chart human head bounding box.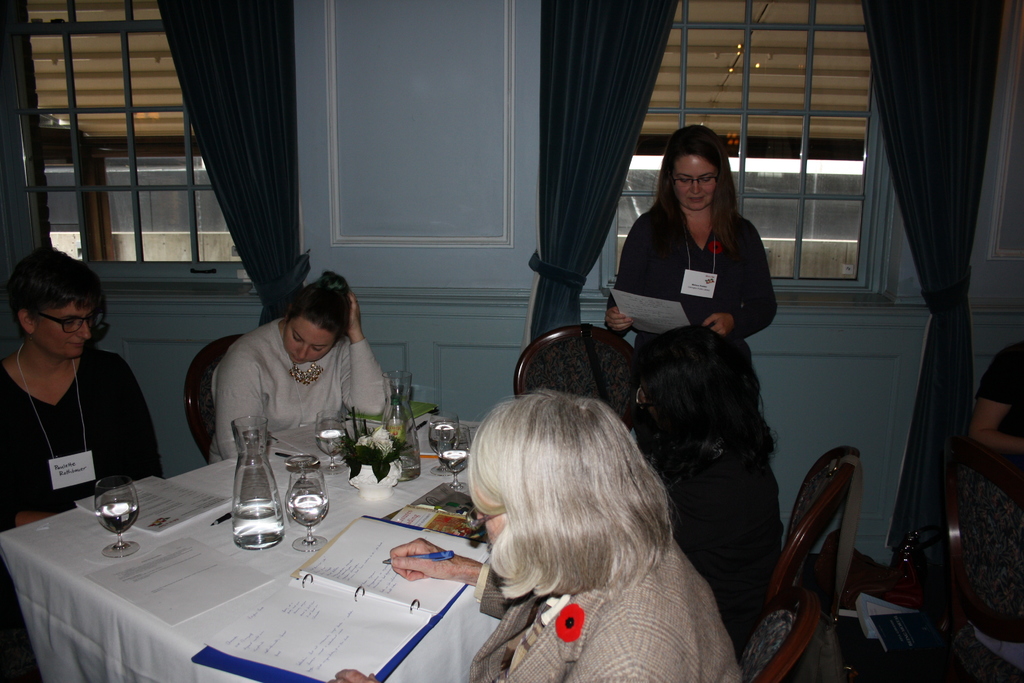
Charted: <region>282, 273, 356, 363</region>.
